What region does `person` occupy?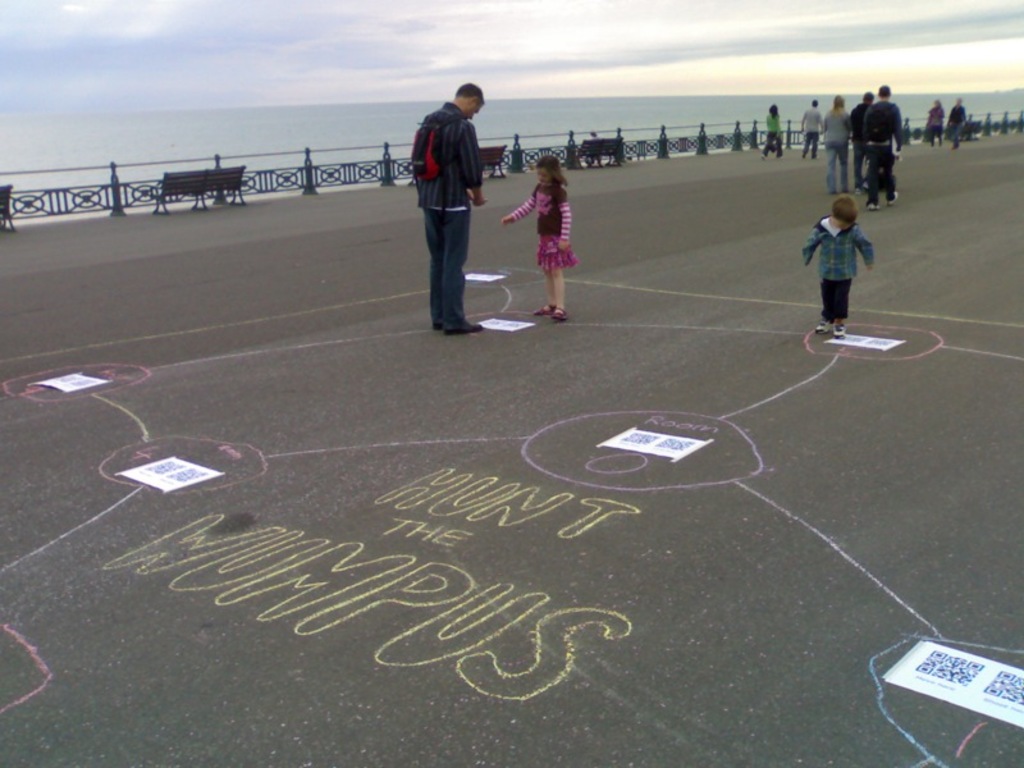
(847, 82, 874, 120).
